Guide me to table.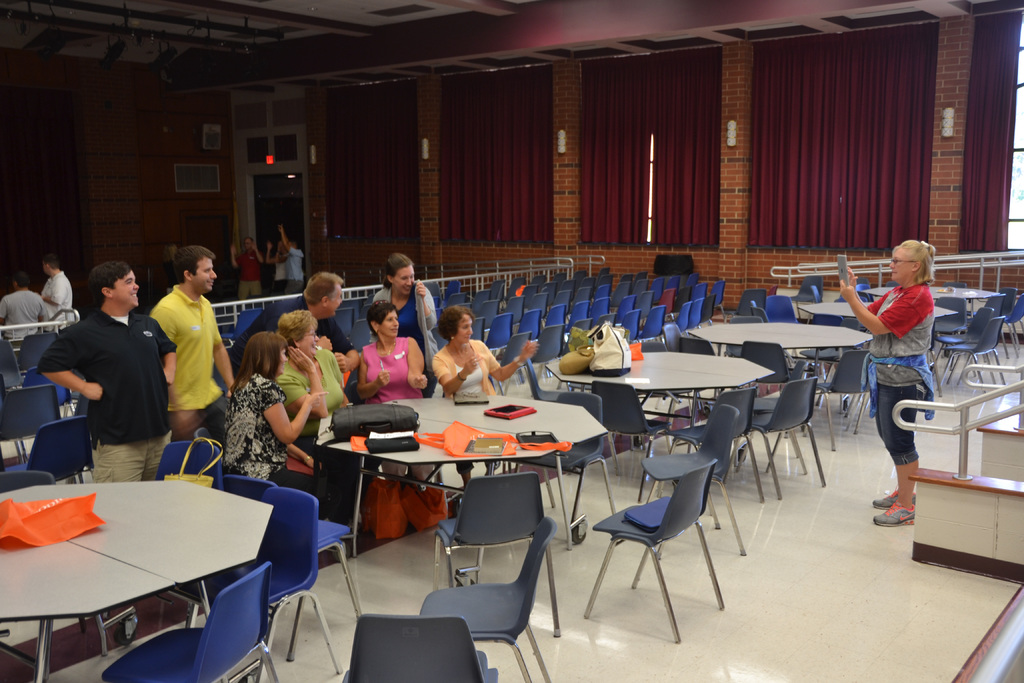
Guidance: 321:402:616:539.
